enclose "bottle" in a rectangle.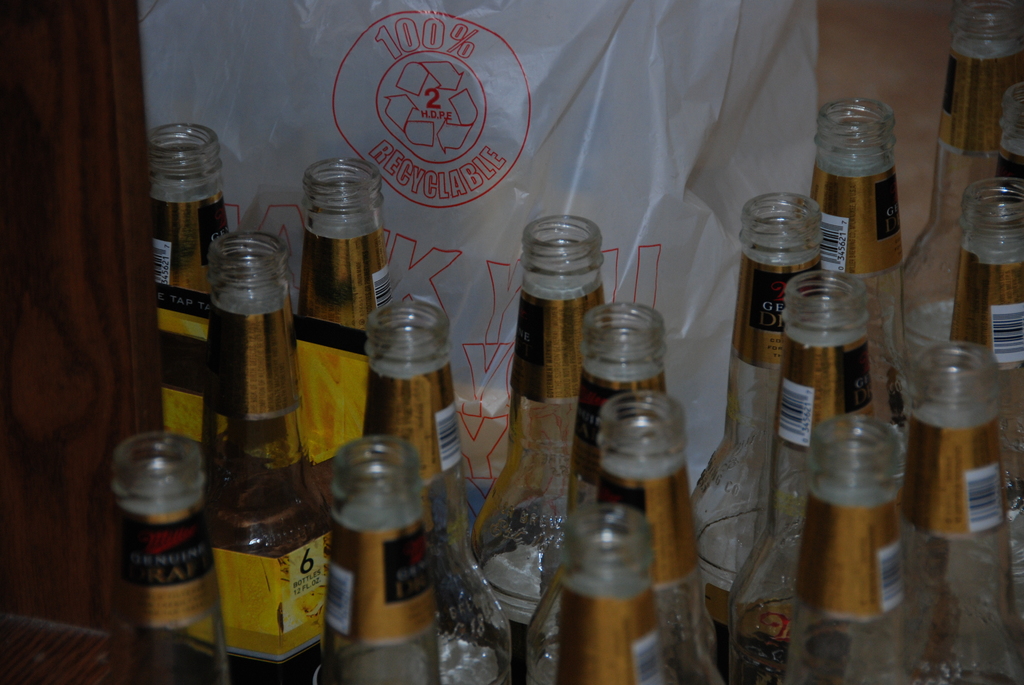
bbox=[689, 189, 817, 672].
